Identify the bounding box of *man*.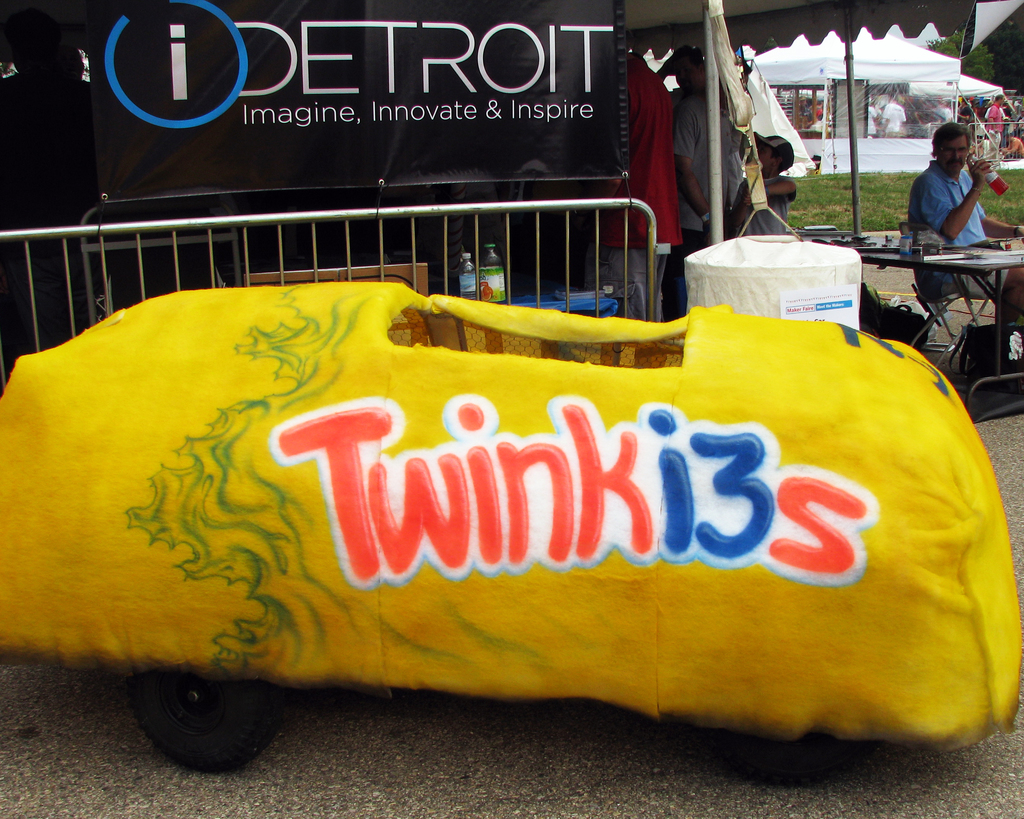
900 127 1023 330.
